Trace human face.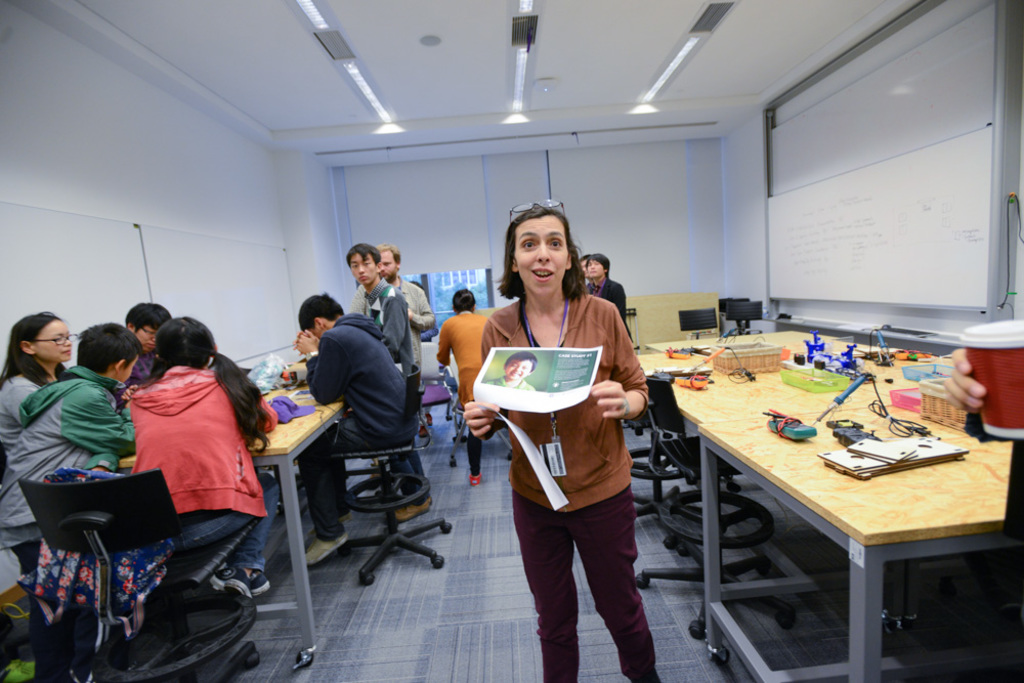
Traced to [517, 216, 569, 293].
